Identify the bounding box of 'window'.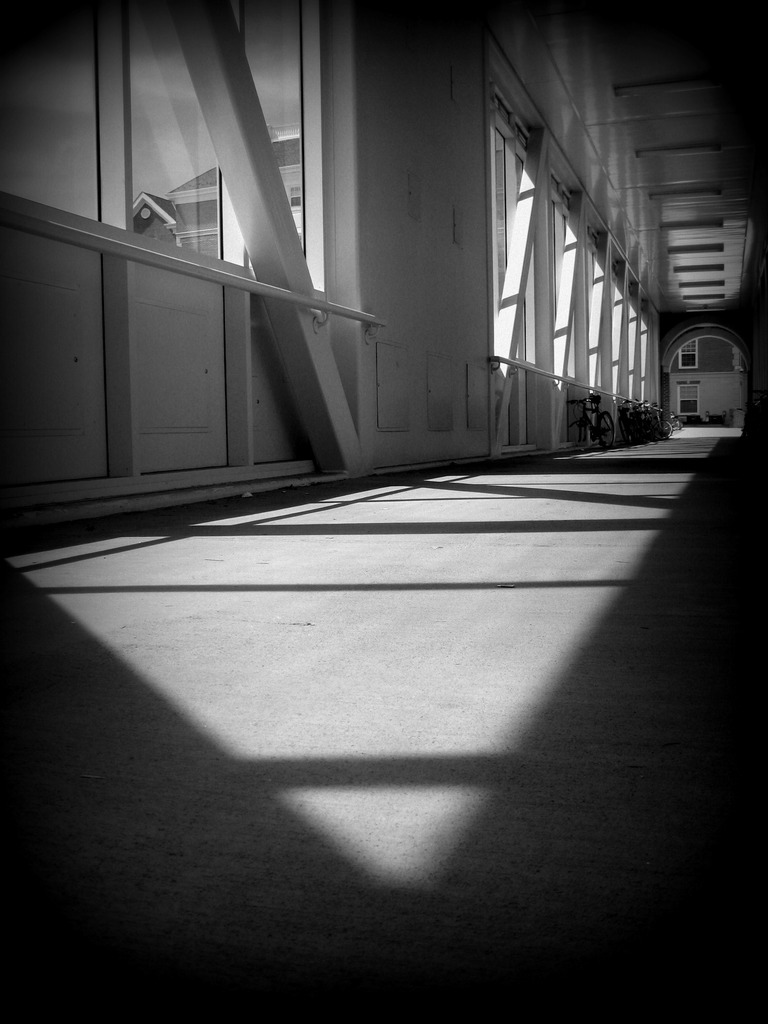
x1=0 y1=1 x2=660 y2=412.
